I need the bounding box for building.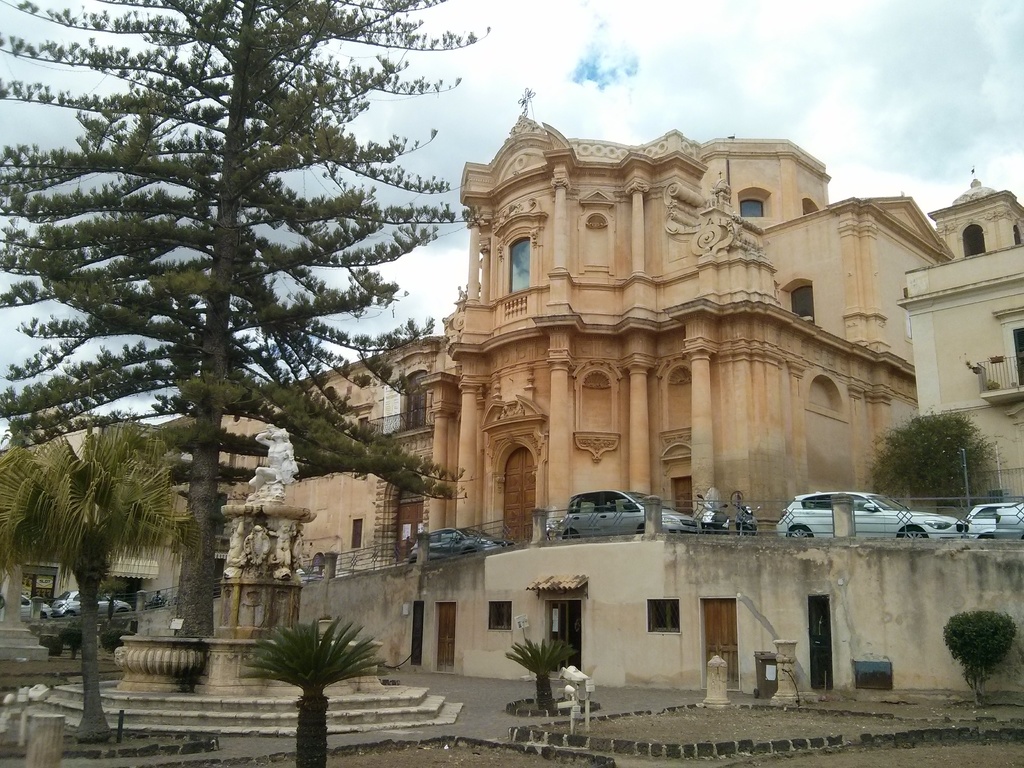
Here it is: (0, 396, 184, 610).
